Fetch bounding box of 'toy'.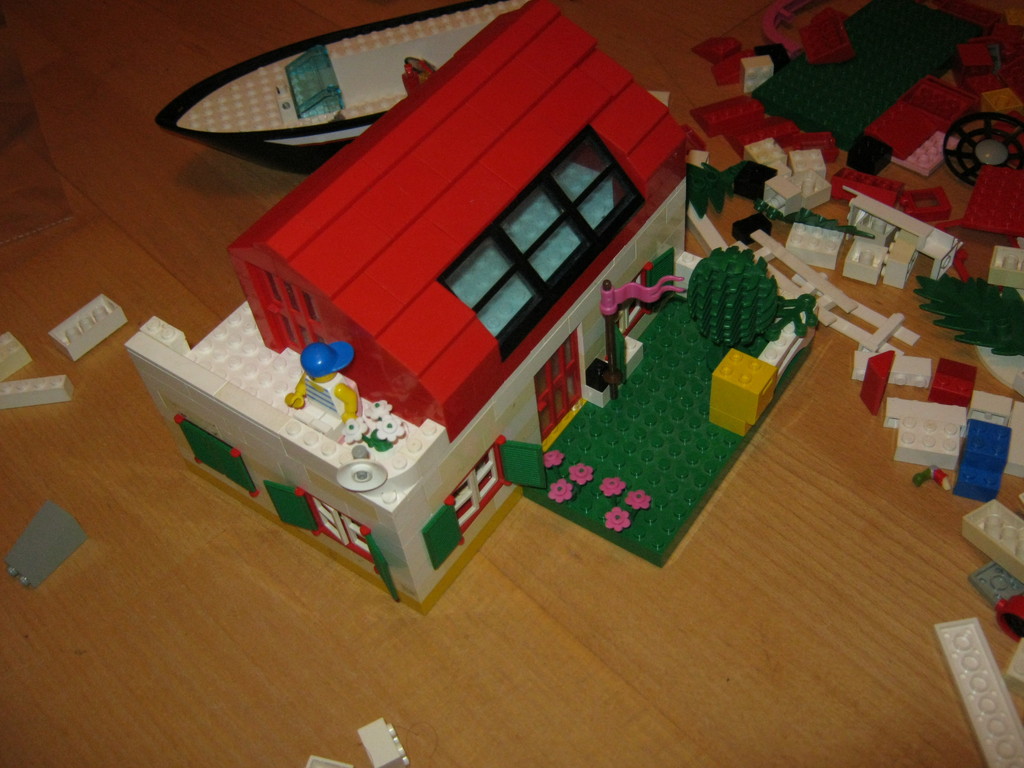
Bbox: [x1=883, y1=398, x2=911, y2=430].
